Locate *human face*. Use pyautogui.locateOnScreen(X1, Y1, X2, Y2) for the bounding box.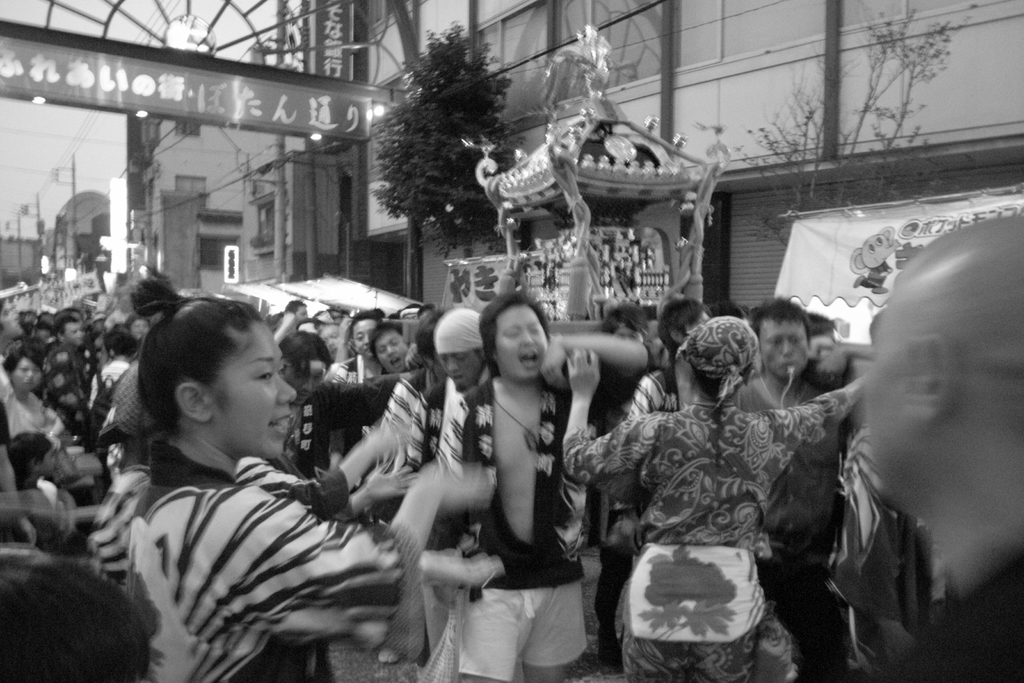
pyautogui.locateOnScreen(760, 319, 807, 378).
